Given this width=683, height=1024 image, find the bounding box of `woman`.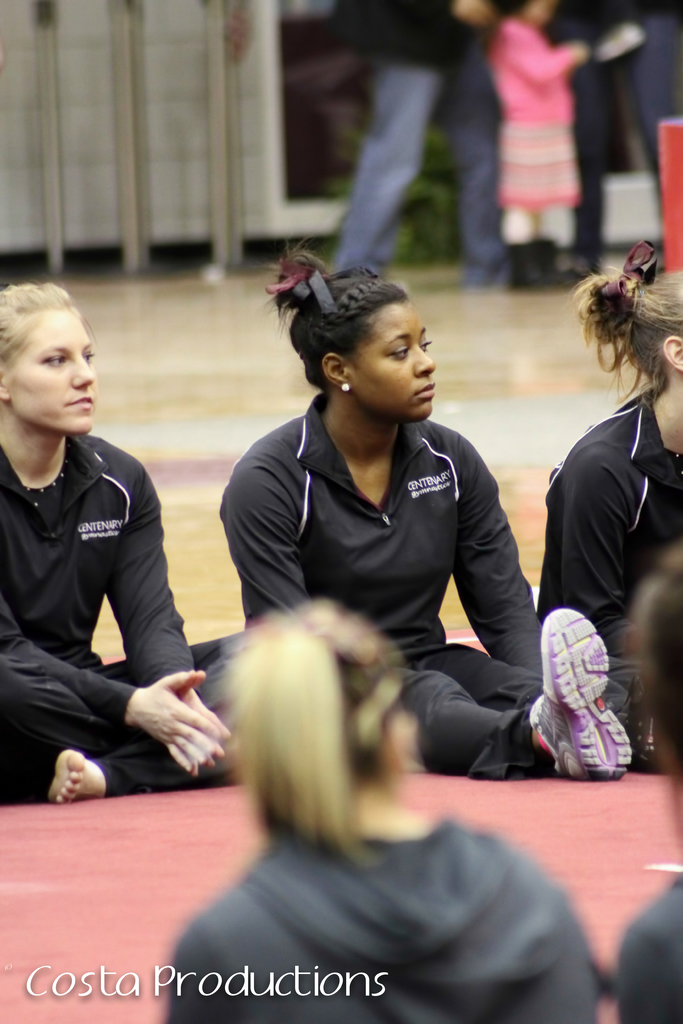
(left=176, top=592, right=604, bottom=1023).
